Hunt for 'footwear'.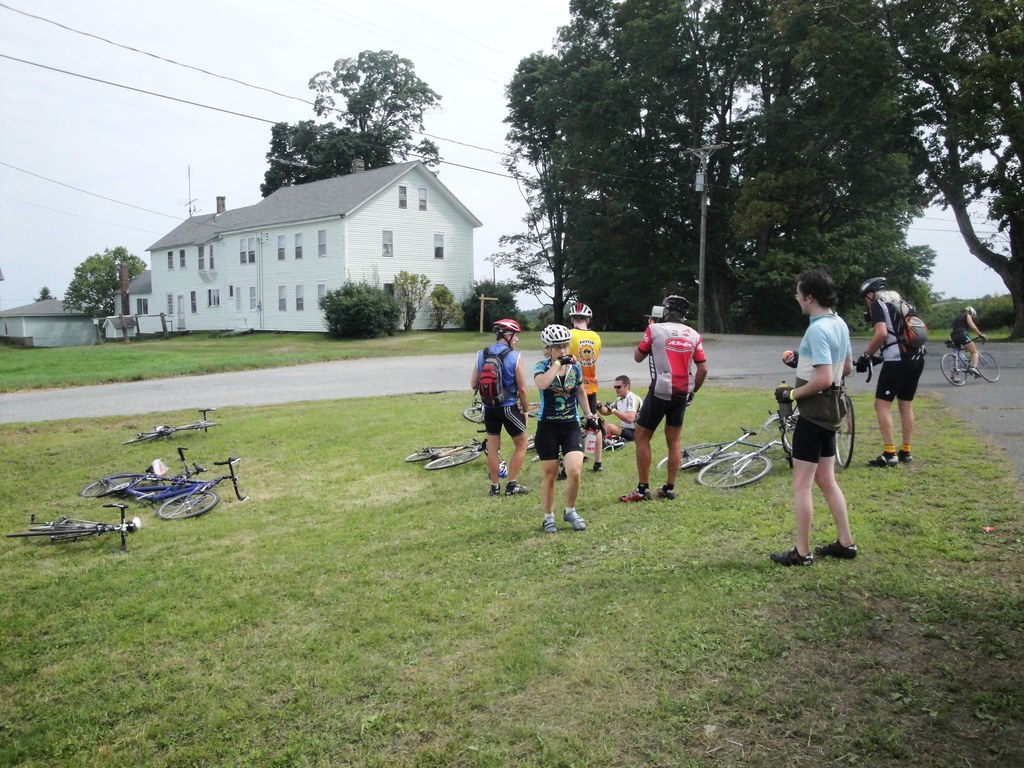
Hunted down at [616, 487, 655, 500].
